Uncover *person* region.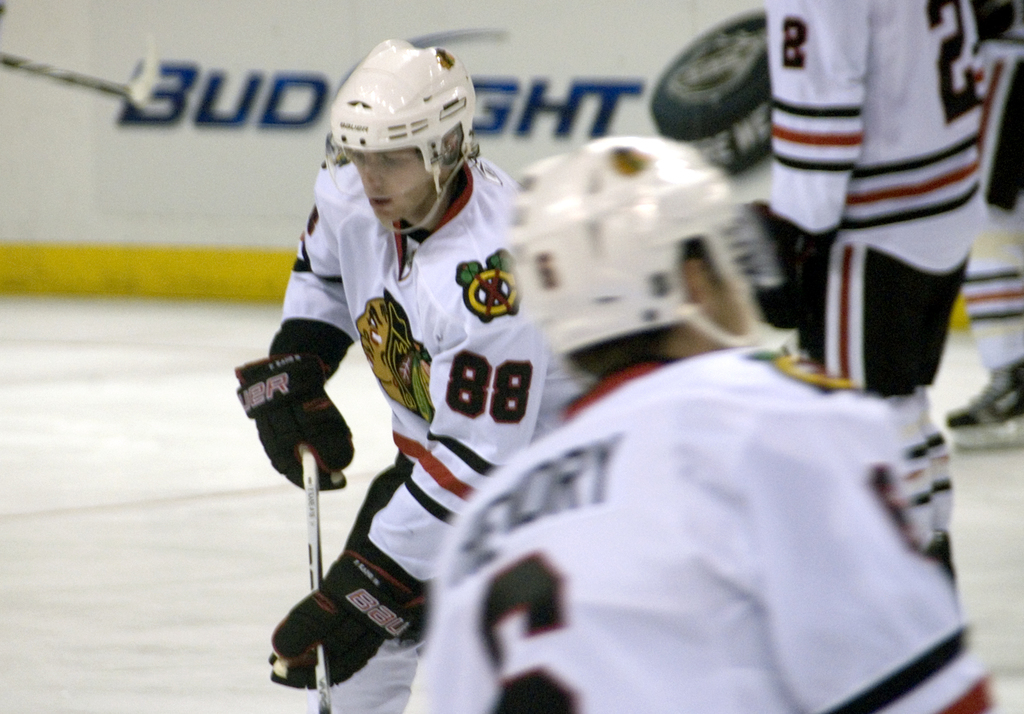
Uncovered: (left=243, top=22, right=547, bottom=681).
